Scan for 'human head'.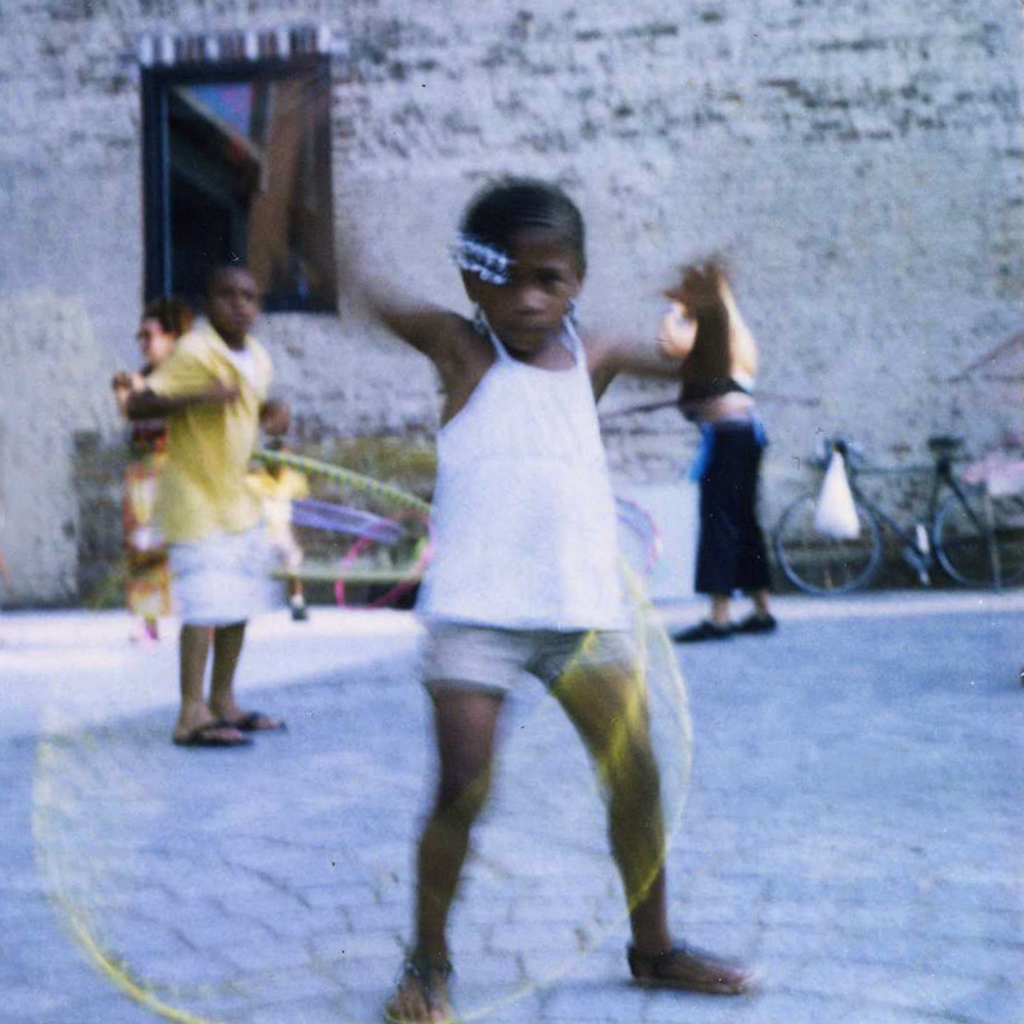
Scan result: [left=460, top=174, right=587, bottom=357].
